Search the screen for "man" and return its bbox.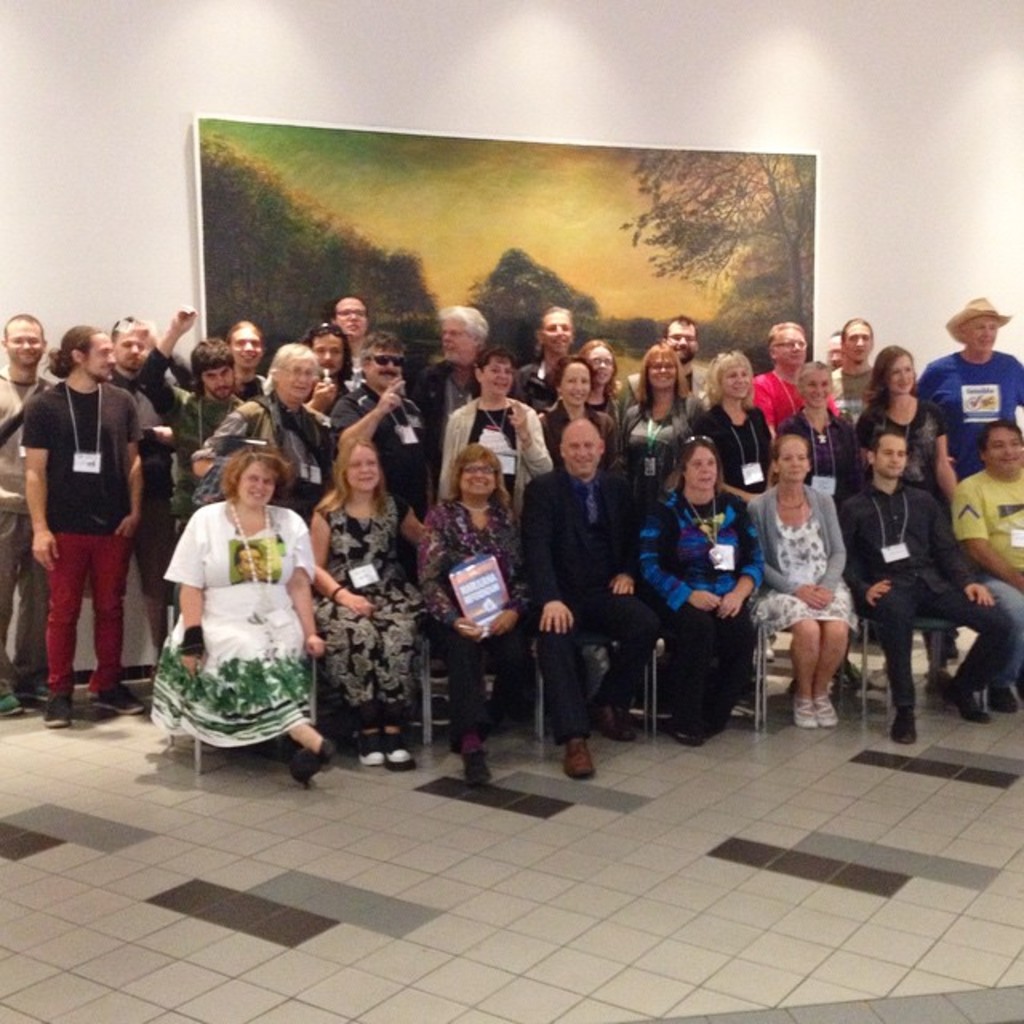
Found: pyautogui.locateOnScreen(328, 333, 434, 518).
